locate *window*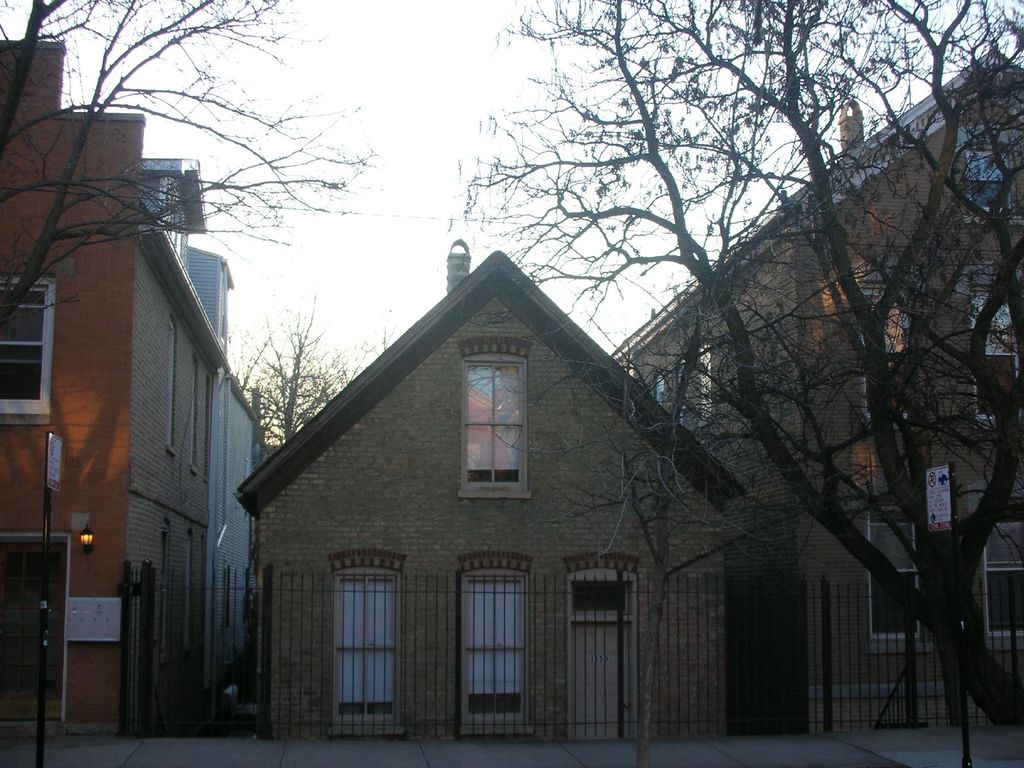
crop(326, 544, 394, 712)
